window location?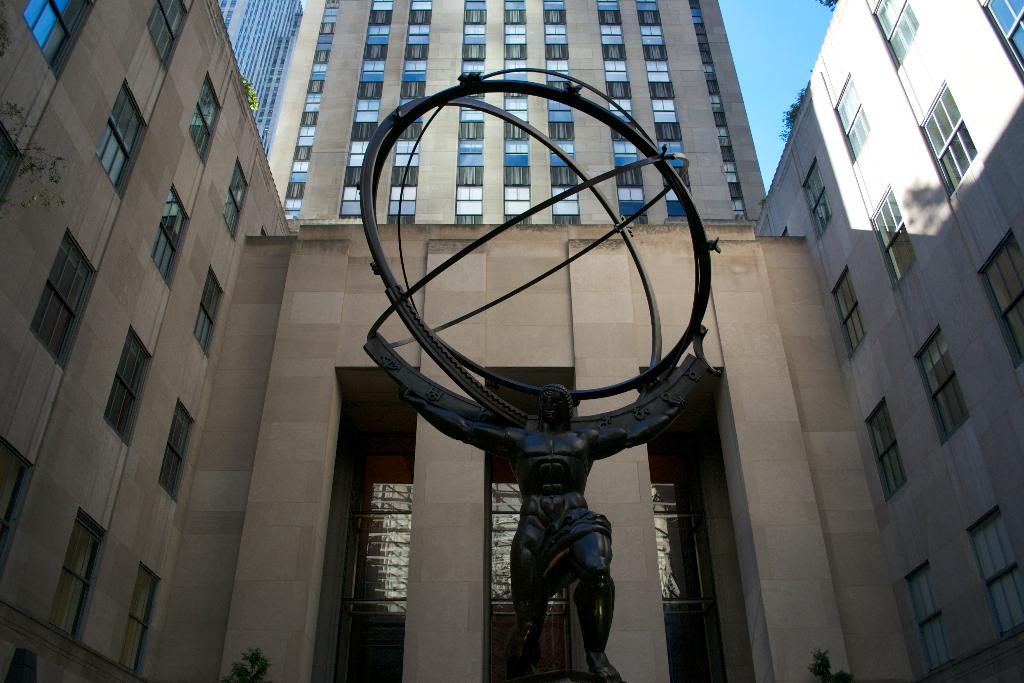
901,552,955,671
